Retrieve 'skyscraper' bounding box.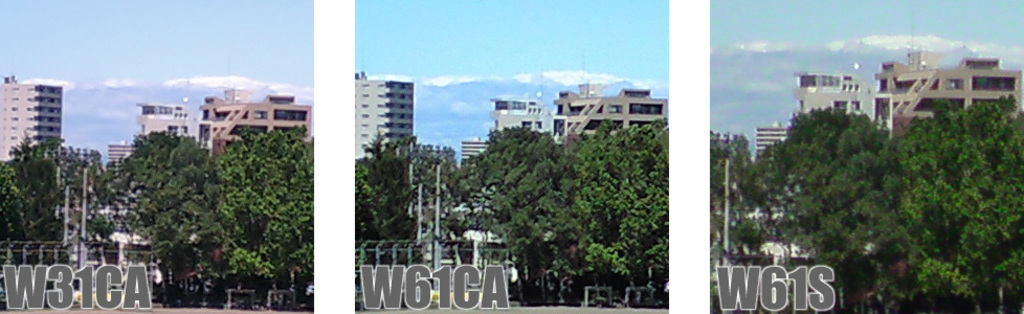
Bounding box: 0 77 61 158.
